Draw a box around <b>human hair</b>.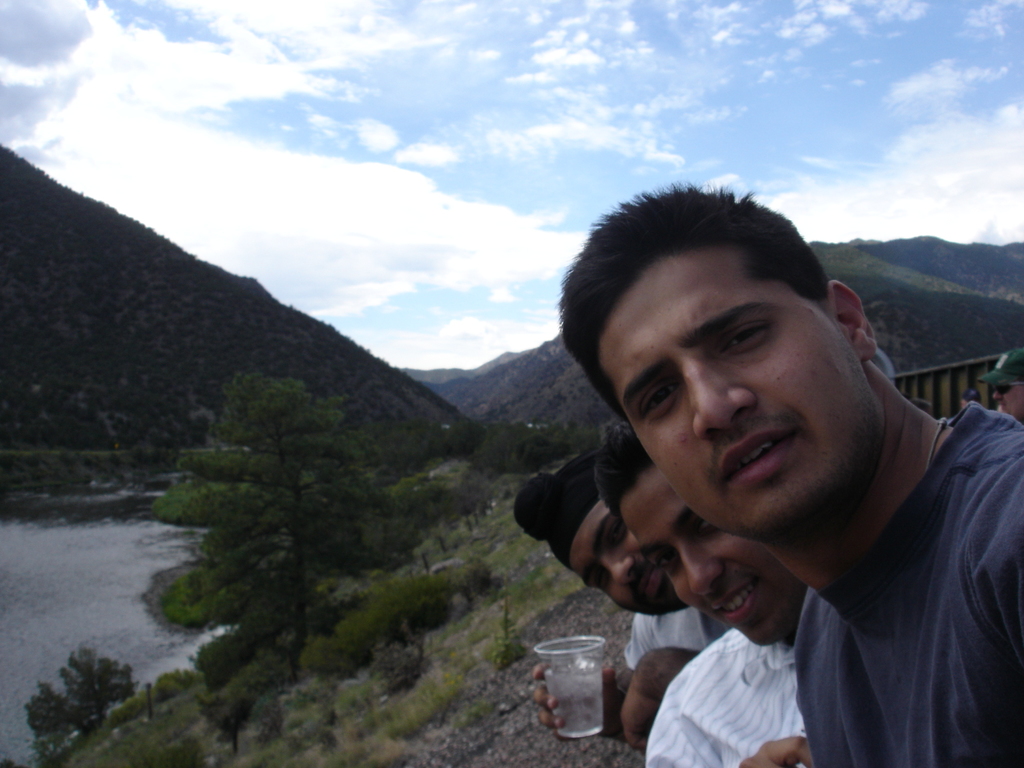
<region>598, 417, 664, 519</region>.
